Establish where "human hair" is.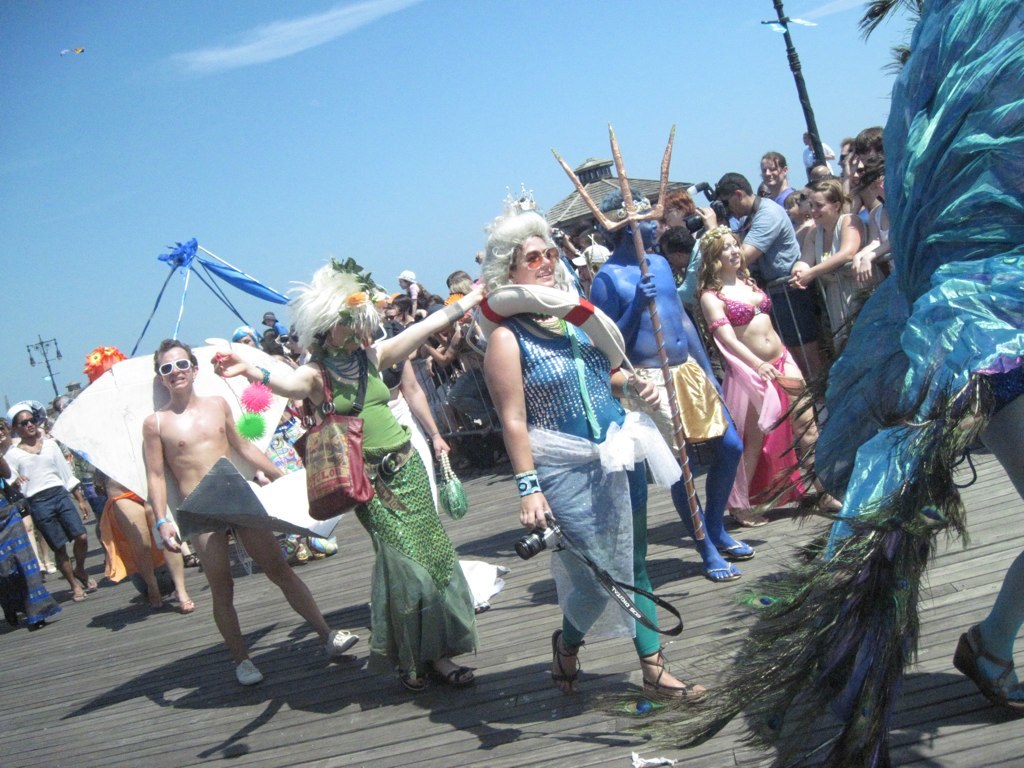
Established at 448 270 473 280.
